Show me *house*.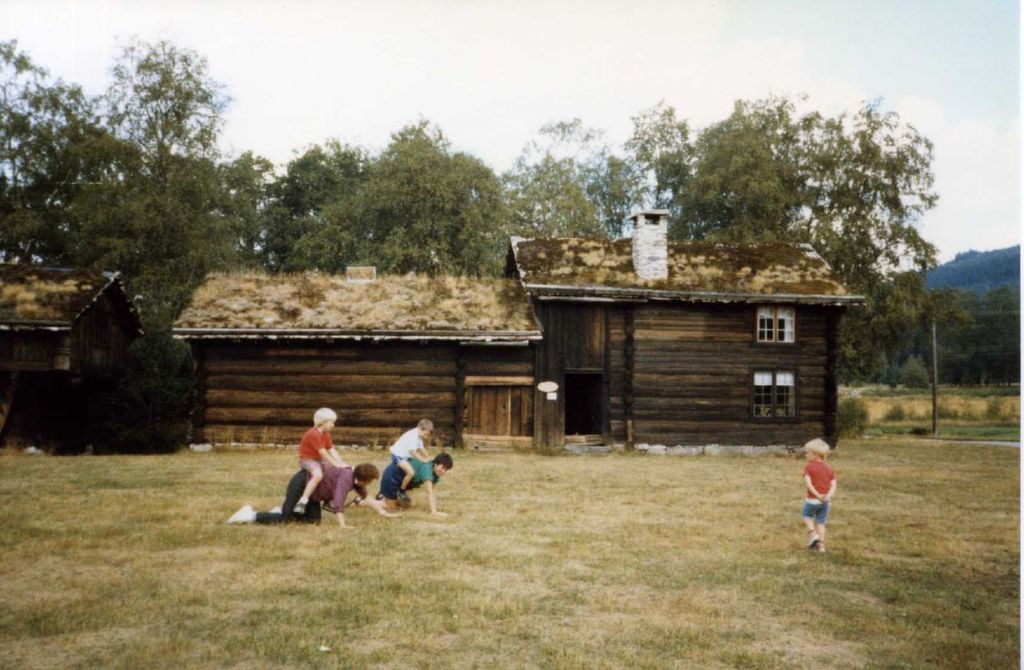
*house* is here: [501,200,868,452].
